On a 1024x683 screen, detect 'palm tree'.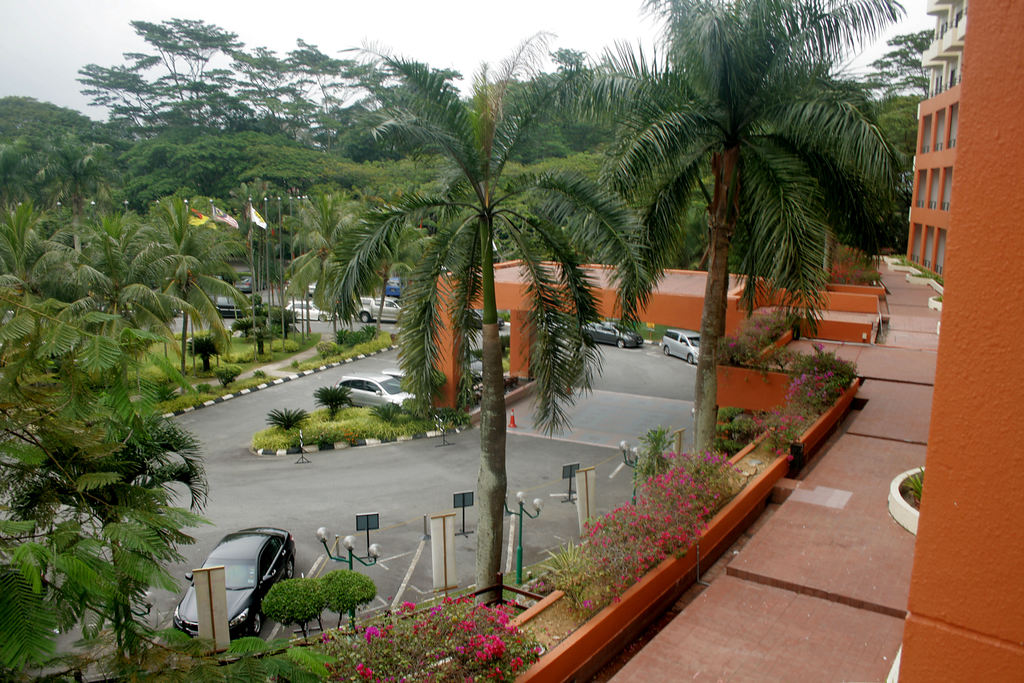
<box>131,206,260,339</box>.
